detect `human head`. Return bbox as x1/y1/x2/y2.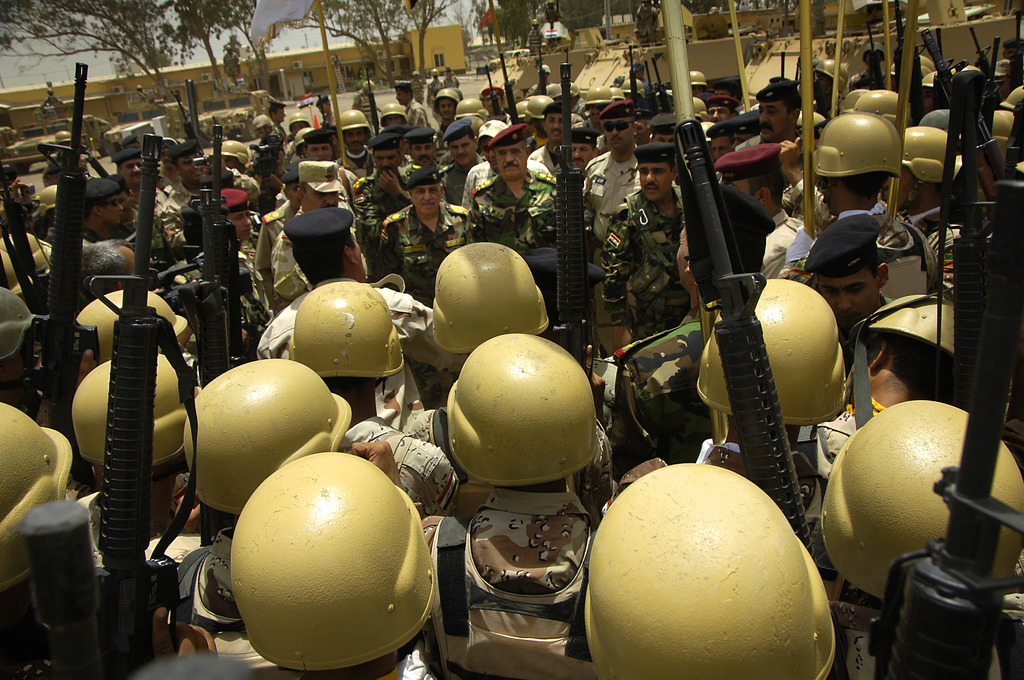
209/140/251/172.
